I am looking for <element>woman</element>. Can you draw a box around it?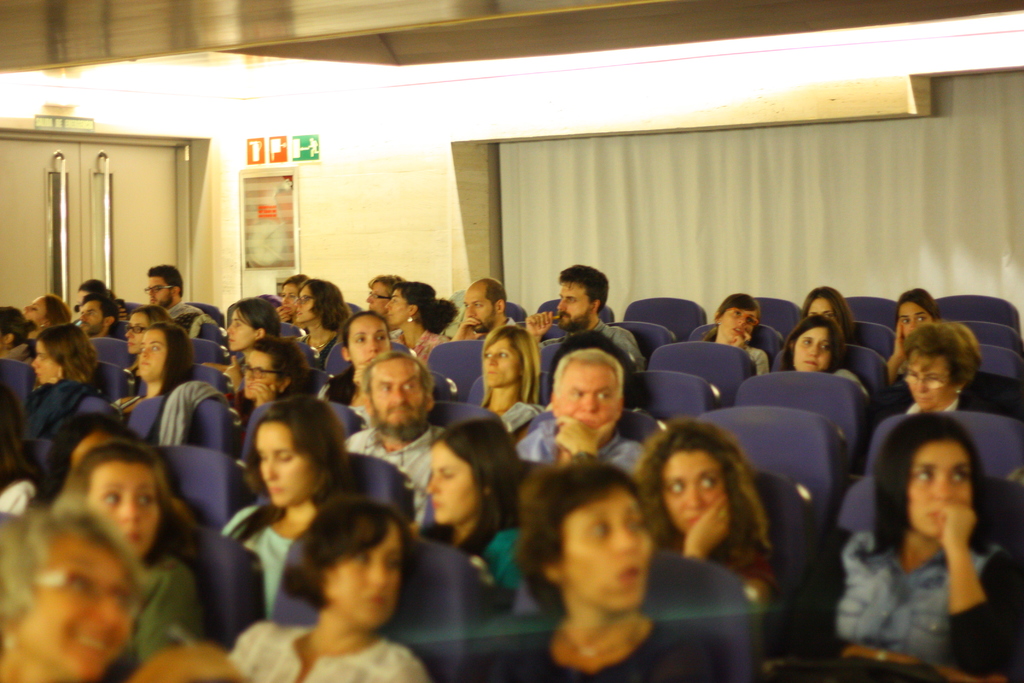
Sure, the bounding box is box(803, 285, 863, 343).
